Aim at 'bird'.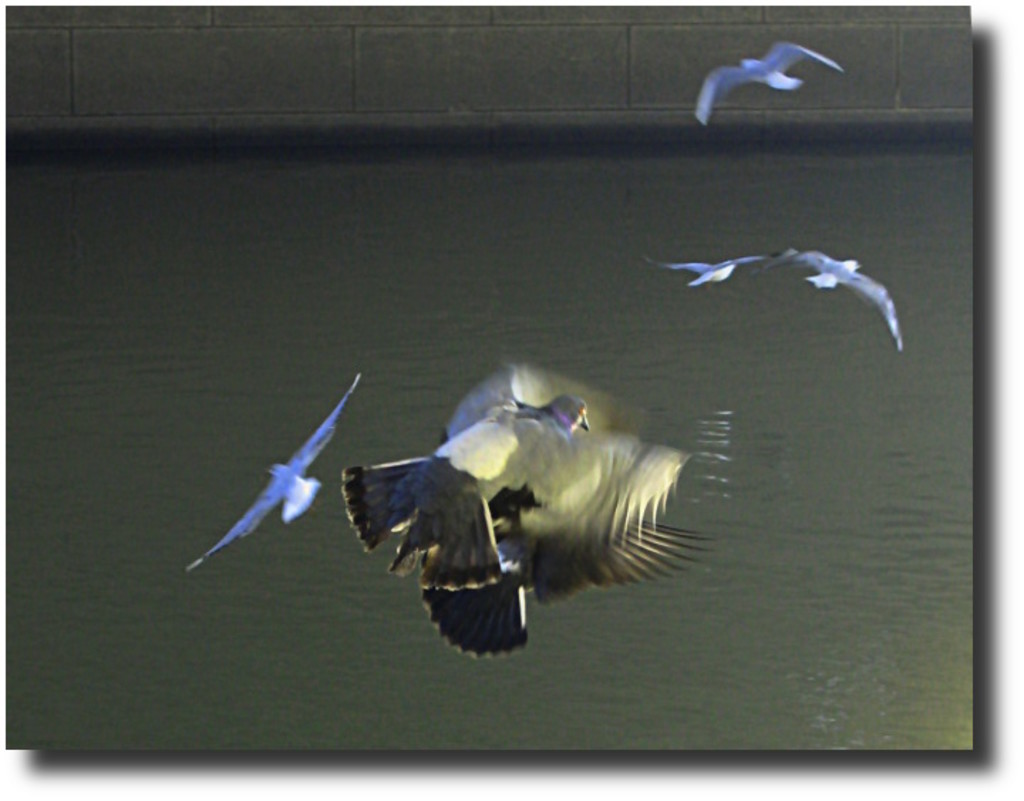
Aimed at x1=340, y1=363, x2=693, y2=595.
